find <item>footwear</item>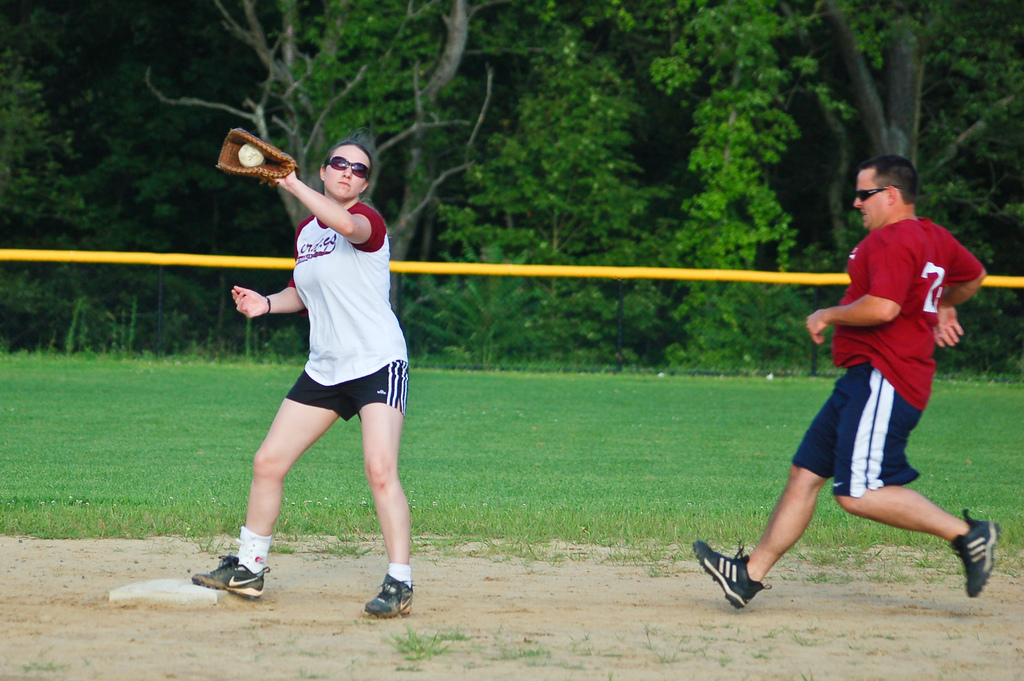
358/571/410/620
